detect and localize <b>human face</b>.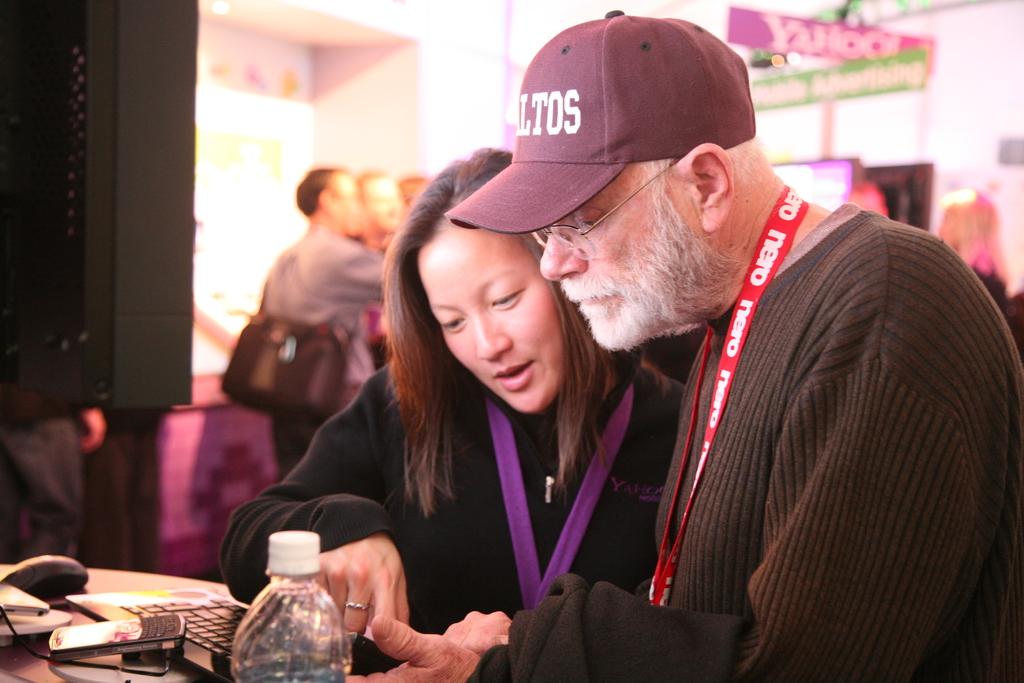
Localized at (331, 175, 358, 233).
